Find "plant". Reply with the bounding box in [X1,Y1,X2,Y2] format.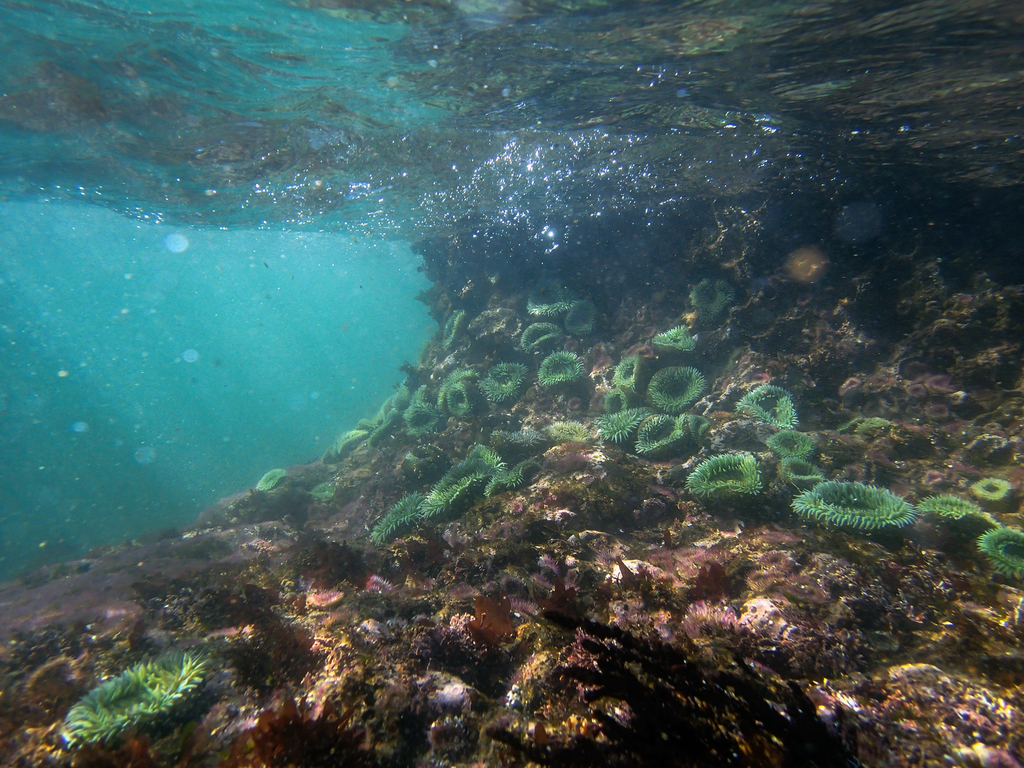
[433,369,484,424].
